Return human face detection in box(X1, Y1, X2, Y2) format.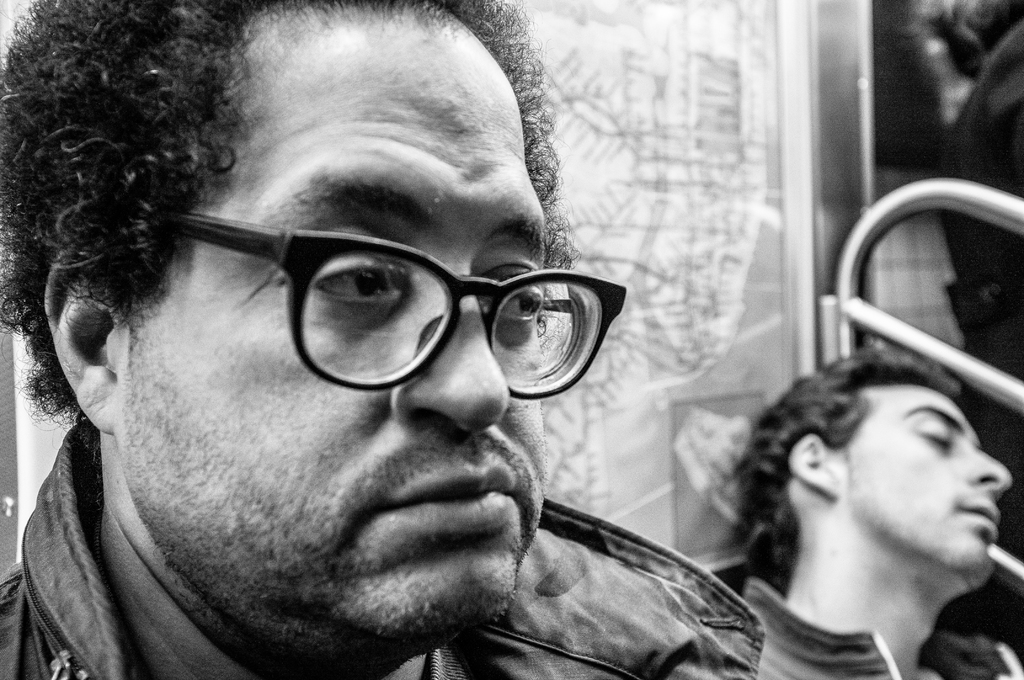
box(116, 93, 555, 638).
